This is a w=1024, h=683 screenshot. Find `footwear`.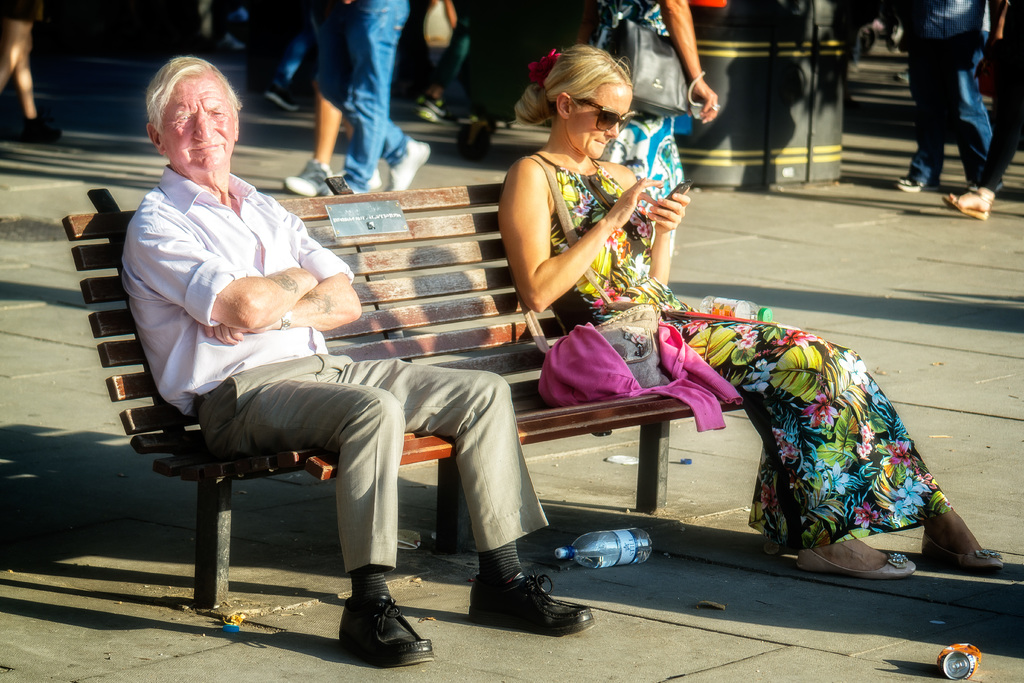
Bounding box: (324,169,374,199).
